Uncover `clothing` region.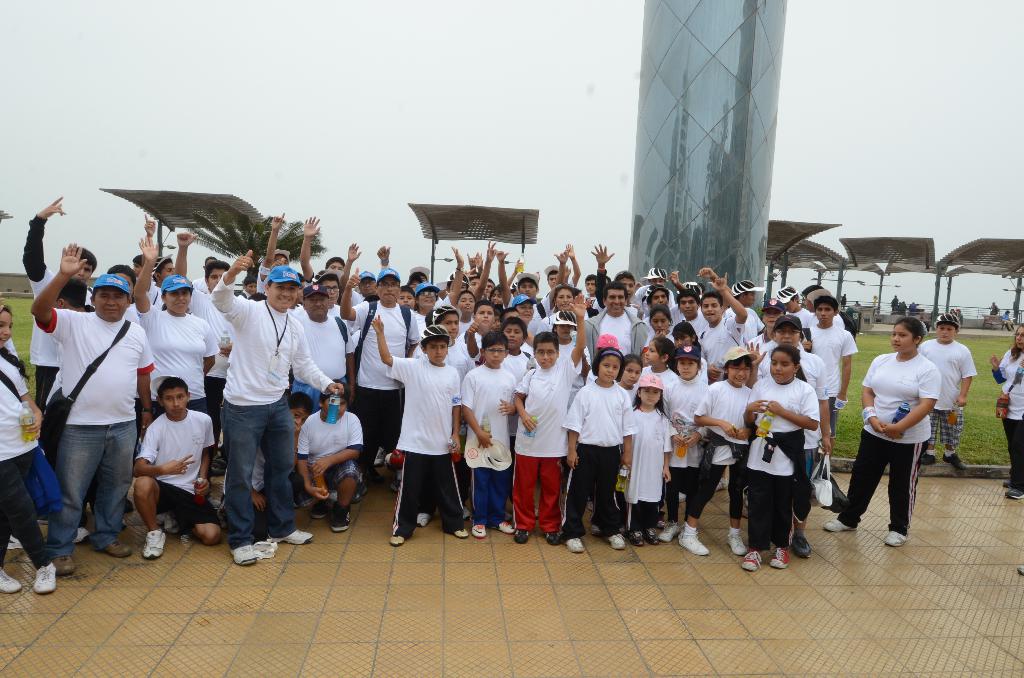
Uncovered: <bbox>629, 403, 678, 535</bbox>.
